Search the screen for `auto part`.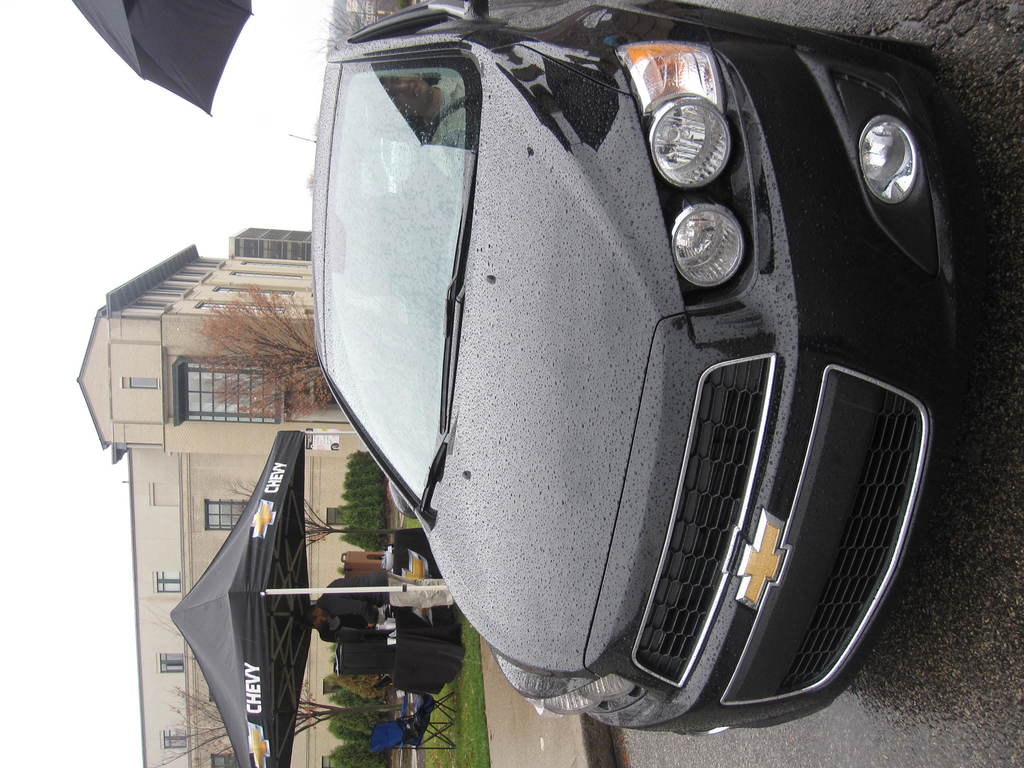
Found at (833, 58, 964, 255).
